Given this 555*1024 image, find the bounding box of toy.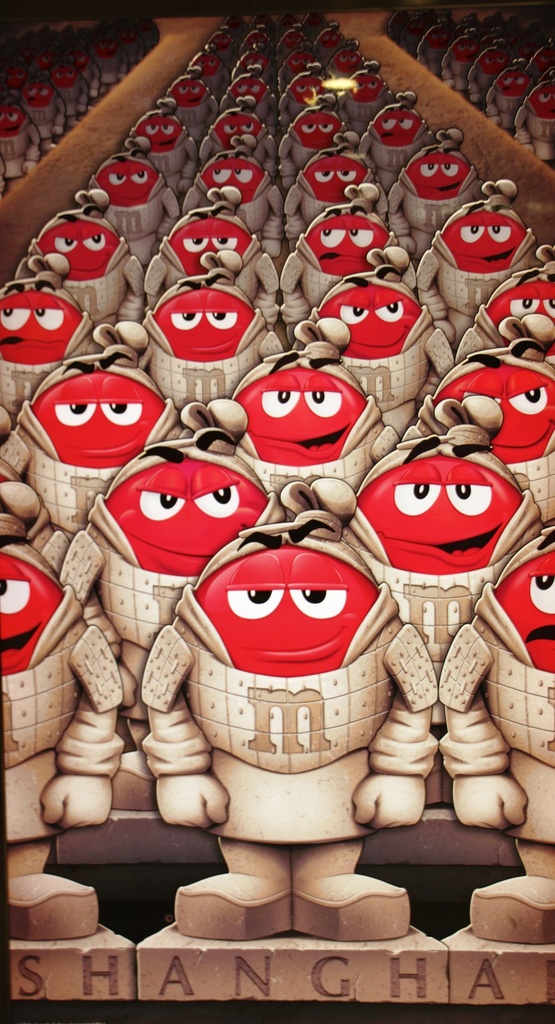
crop(181, 144, 289, 257).
